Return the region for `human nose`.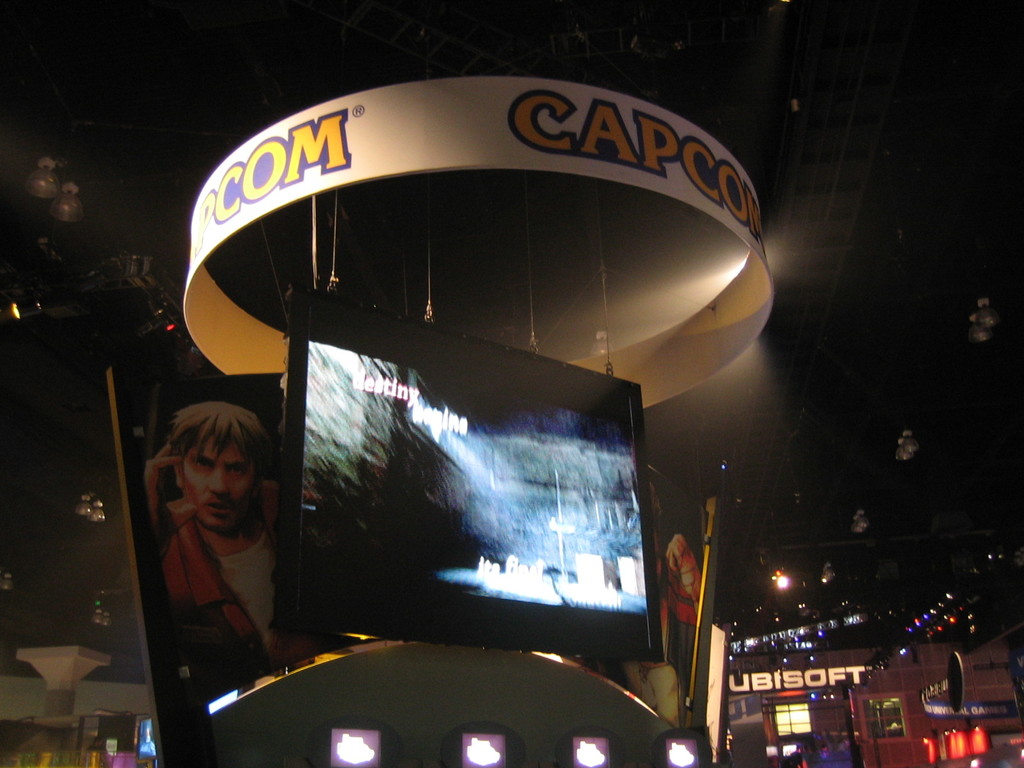
Rect(202, 466, 229, 500).
